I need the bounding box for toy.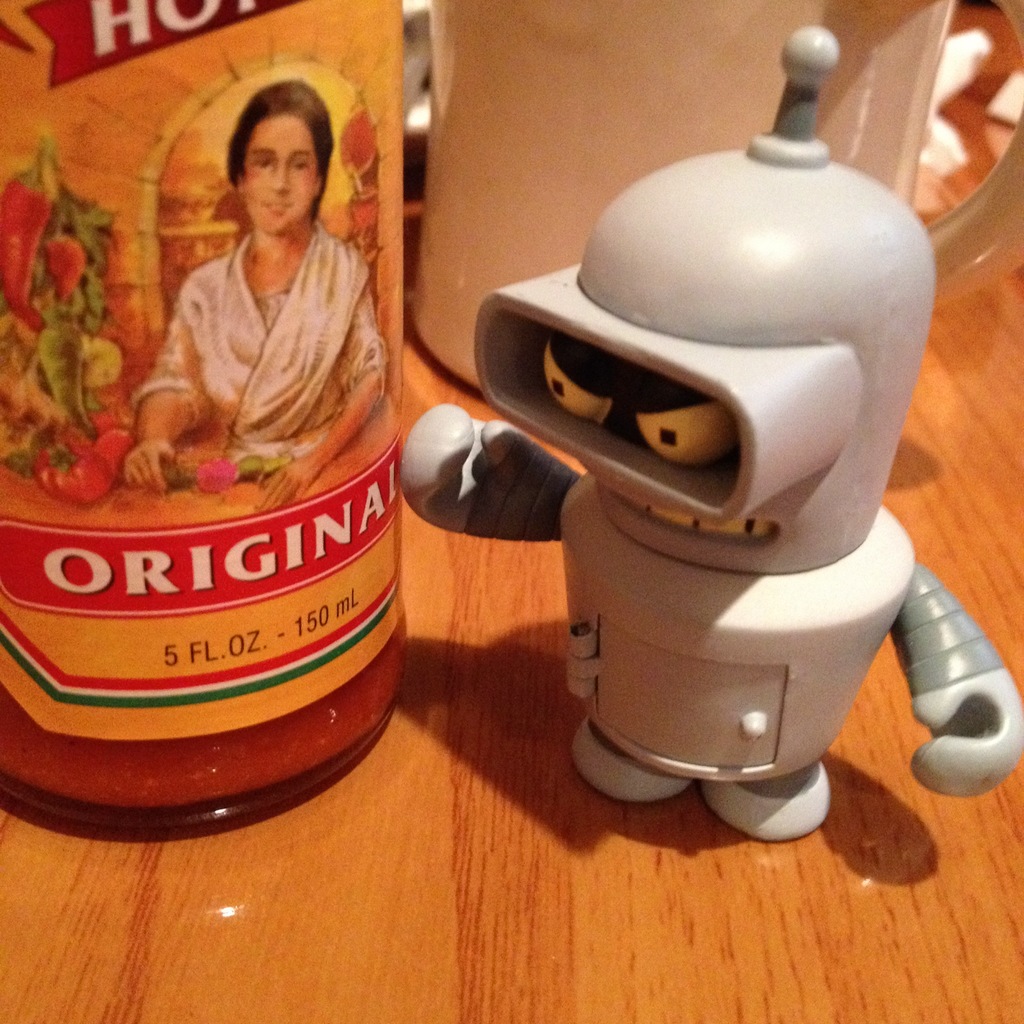
Here it is: bbox=(414, 63, 1005, 857).
